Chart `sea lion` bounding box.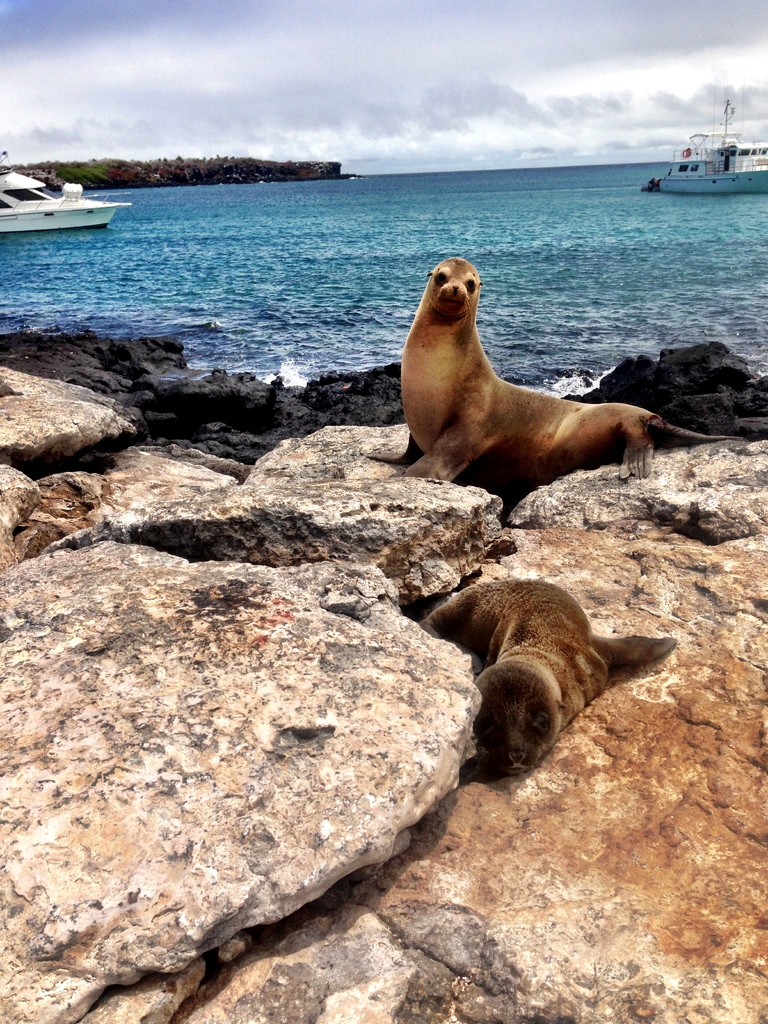
Charted: 413 582 671 776.
